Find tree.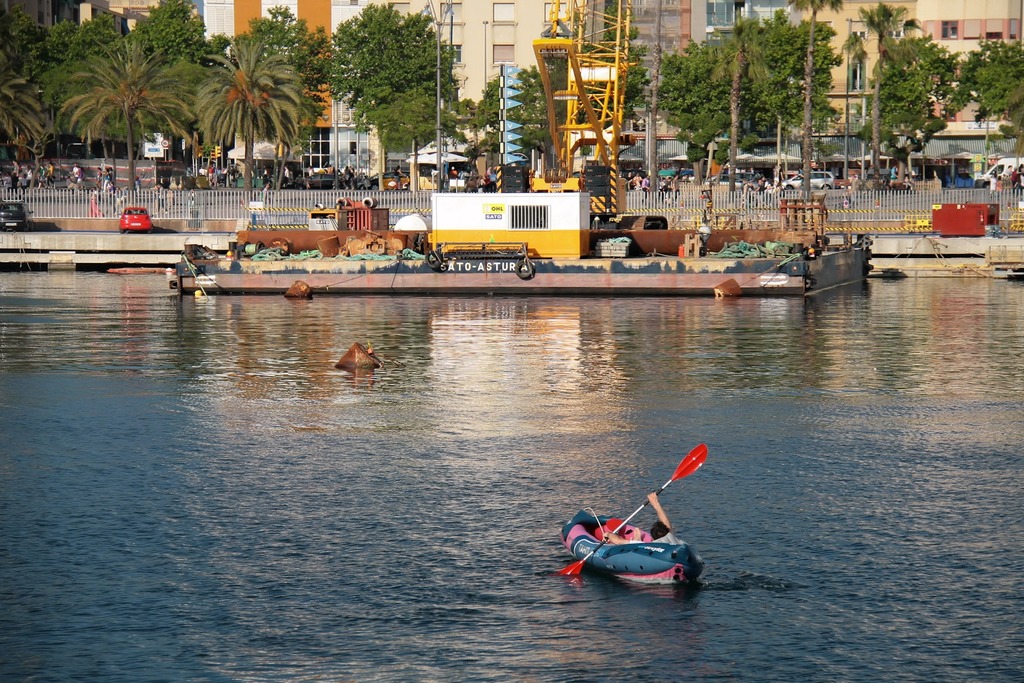
rect(220, 0, 341, 167).
